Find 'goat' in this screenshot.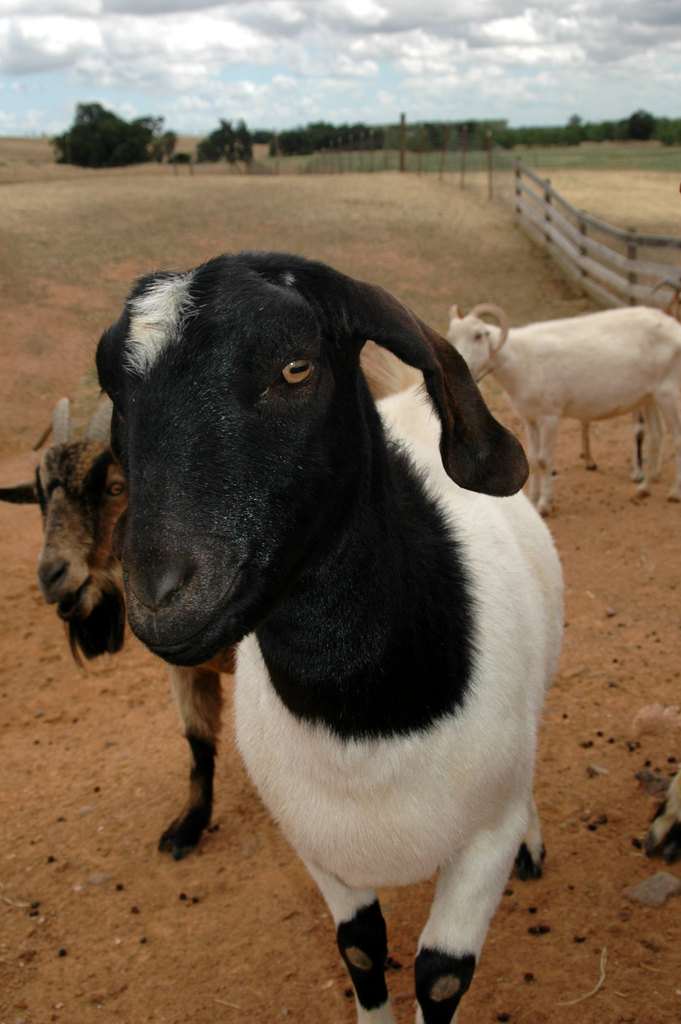
The bounding box for 'goat' is (left=94, top=251, right=564, bottom=1023).
